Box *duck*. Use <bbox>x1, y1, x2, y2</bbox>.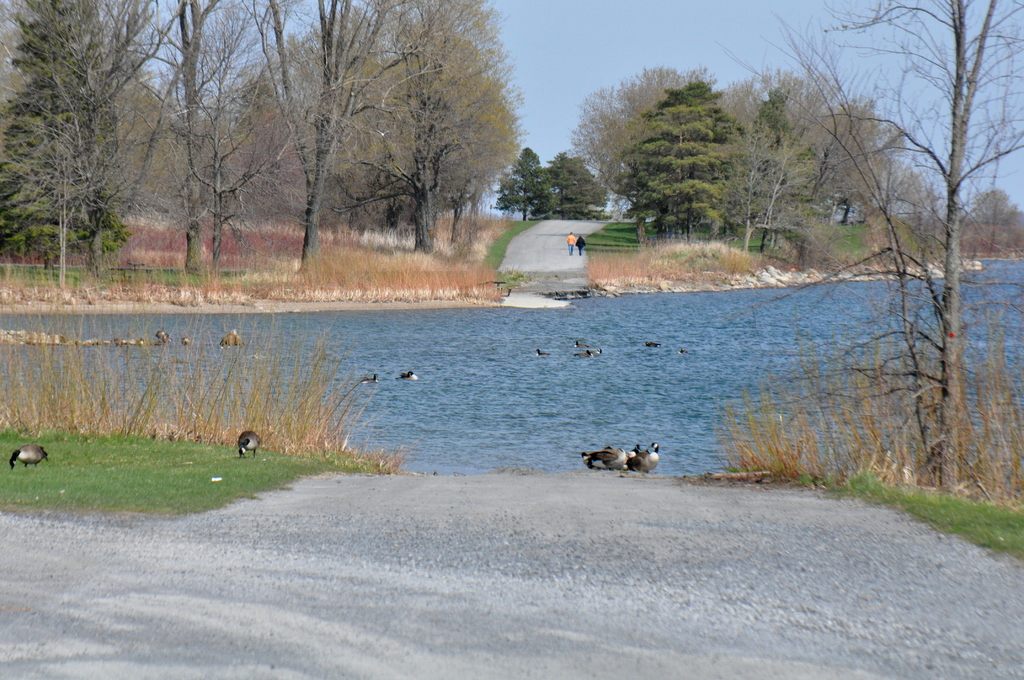
<bbox>647, 440, 666, 466</bbox>.
